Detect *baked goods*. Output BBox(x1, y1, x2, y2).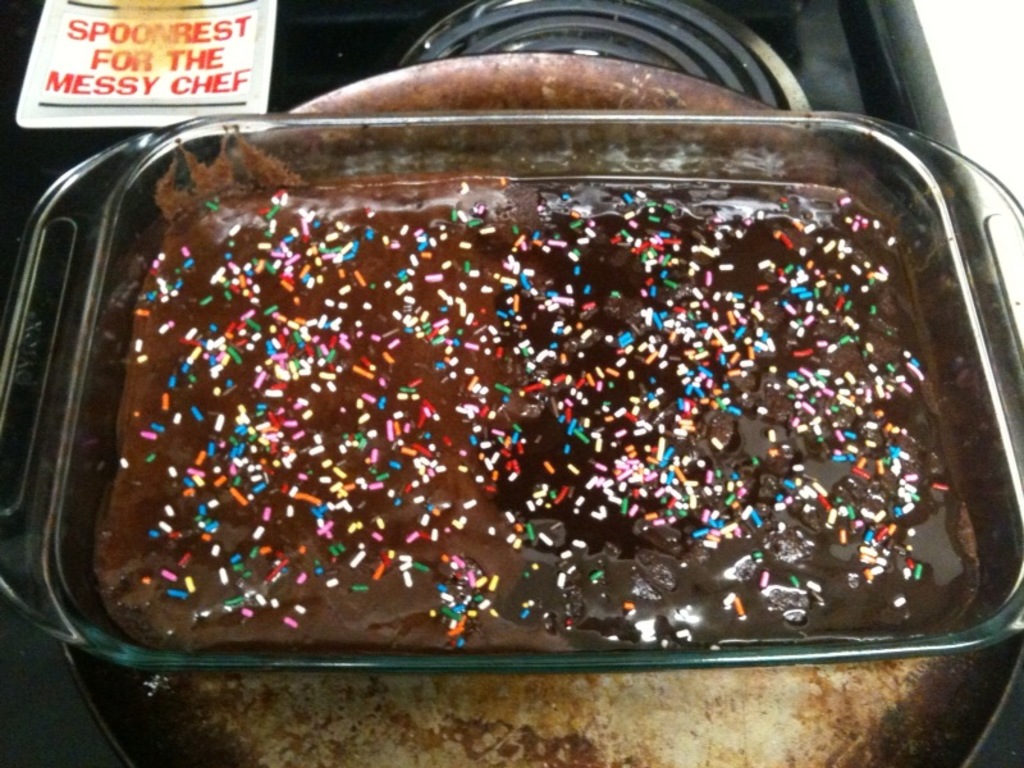
BBox(93, 170, 988, 660).
